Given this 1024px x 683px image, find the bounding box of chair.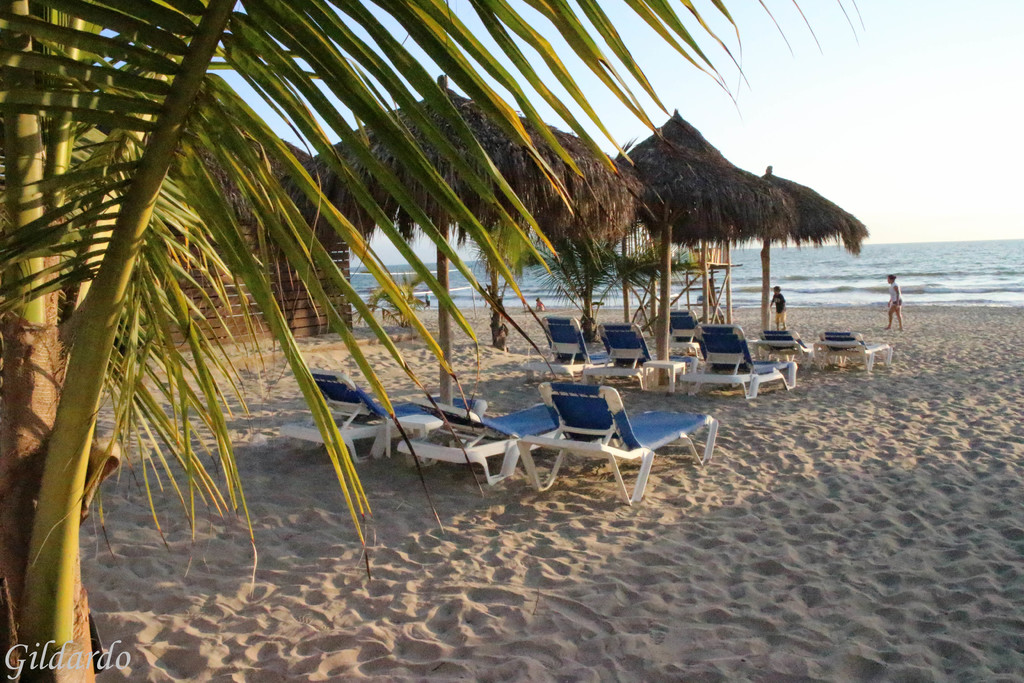
{"x1": 756, "y1": 336, "x2": 815, "y2": 365}.
